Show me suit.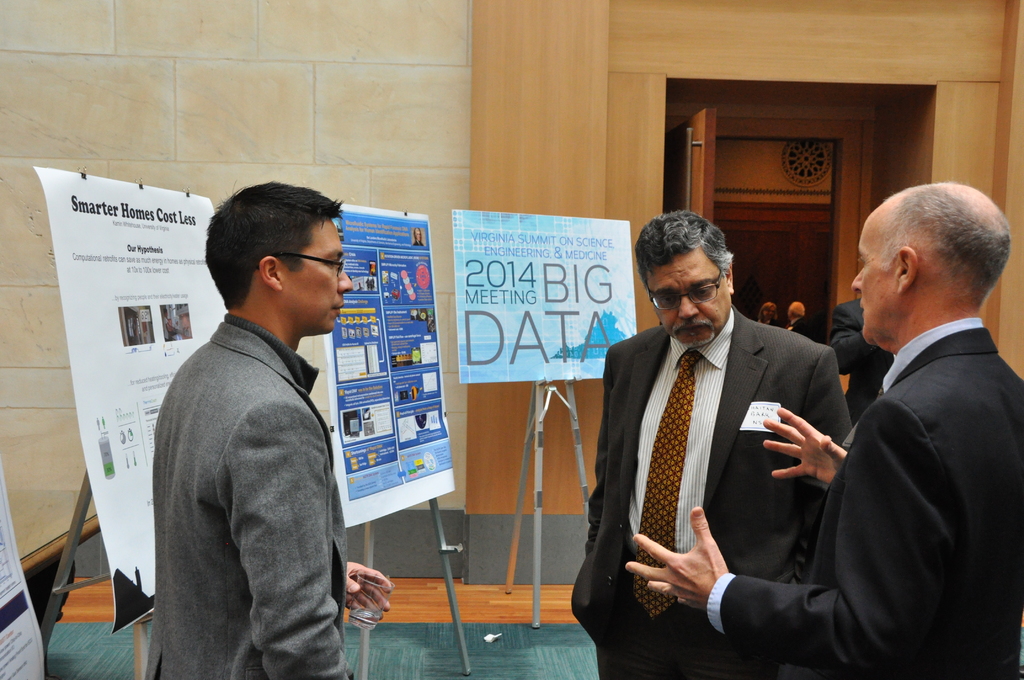
suit is here: Rect(755, 320, 779, 334).
